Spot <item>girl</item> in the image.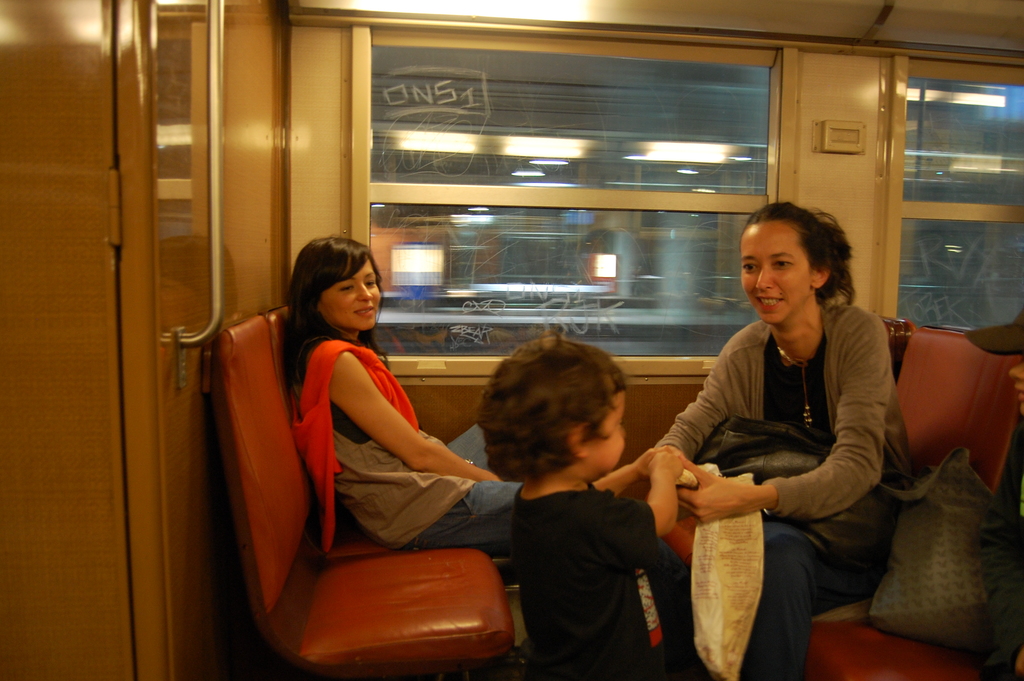
<item>girl</item> found at (294, 233, 518, 552).
